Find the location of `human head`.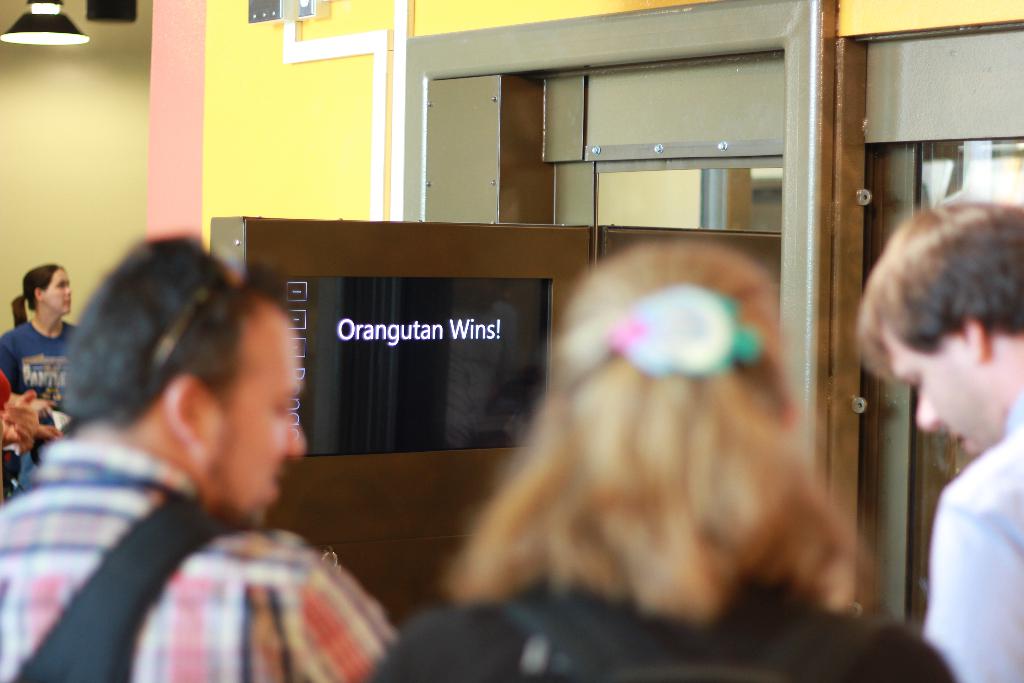
Location: left=10, top=263, right=72, bottom=320.
